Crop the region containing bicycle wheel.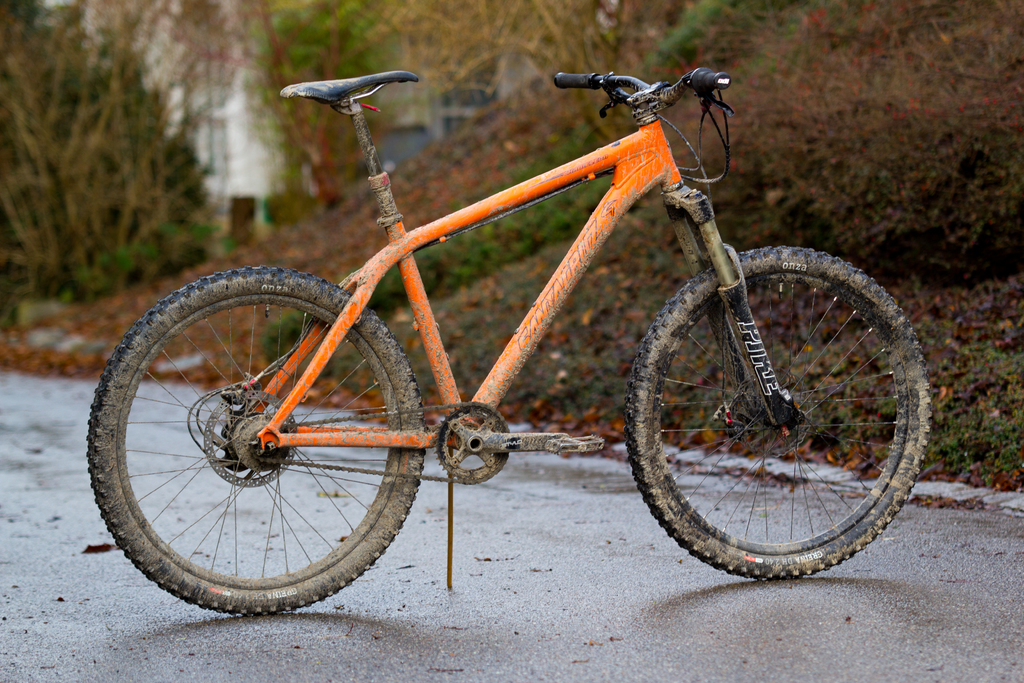
Crop region: locate(78, 270, 449, 620).
